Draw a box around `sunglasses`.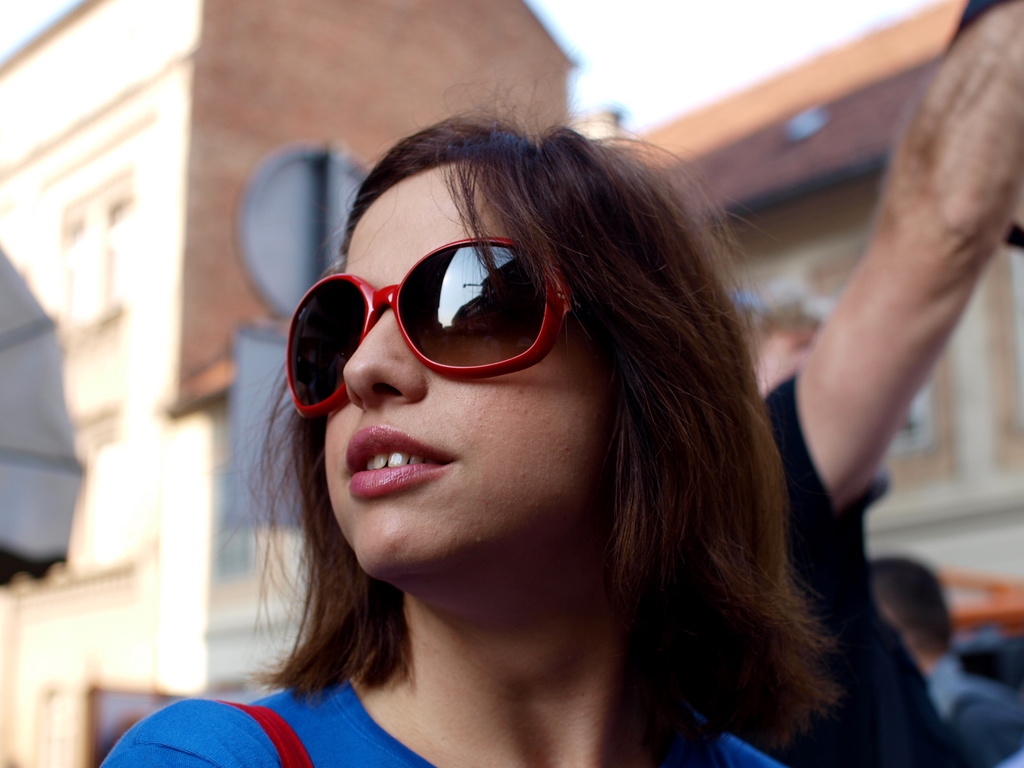
locate(287, 234, 578, 419).
